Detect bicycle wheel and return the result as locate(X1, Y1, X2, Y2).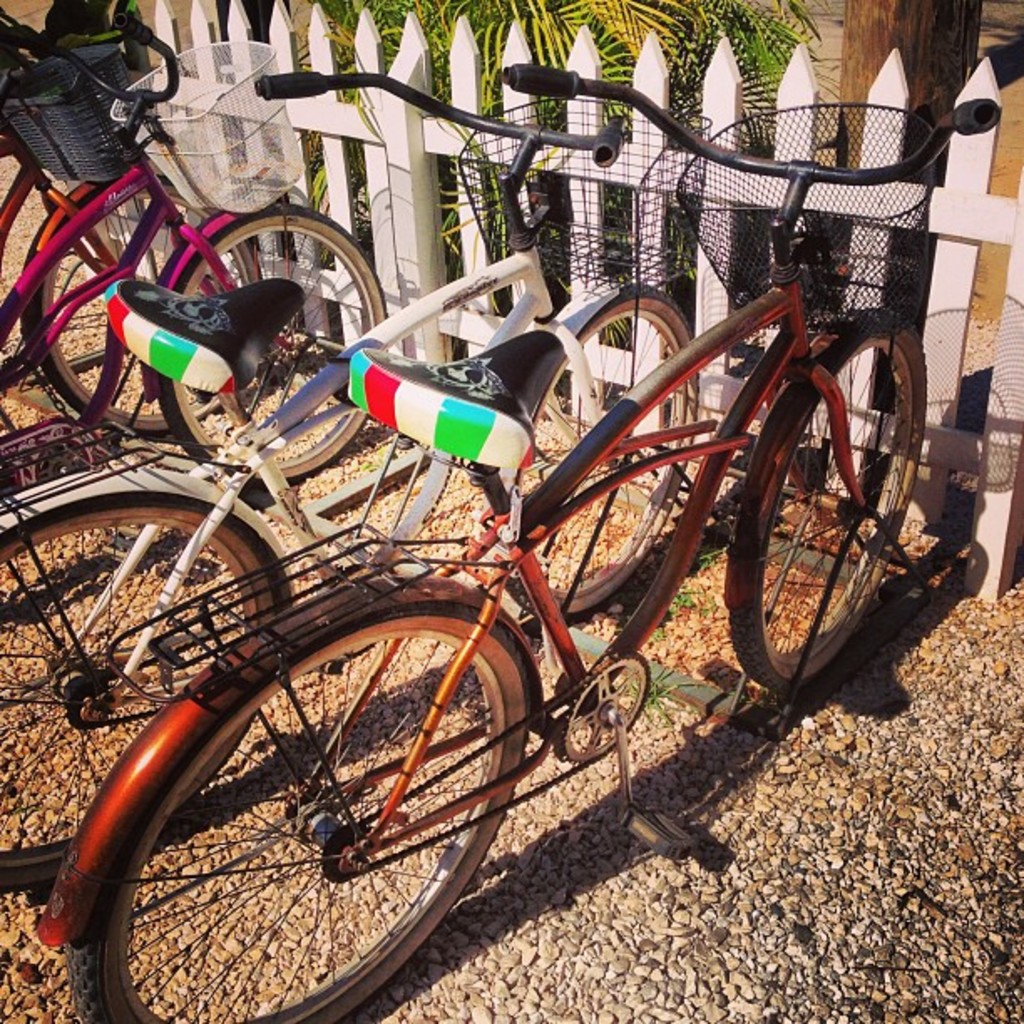
locate(0, 510, 291, 902).
